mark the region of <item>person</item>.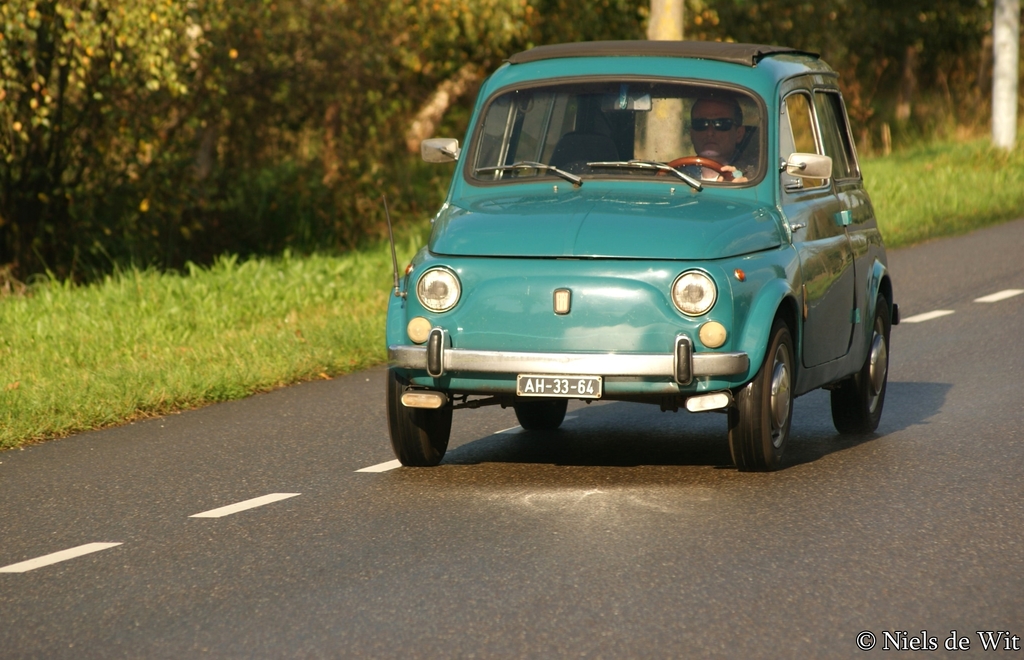
Region: <region>666, 88, 762, 182</region>.
